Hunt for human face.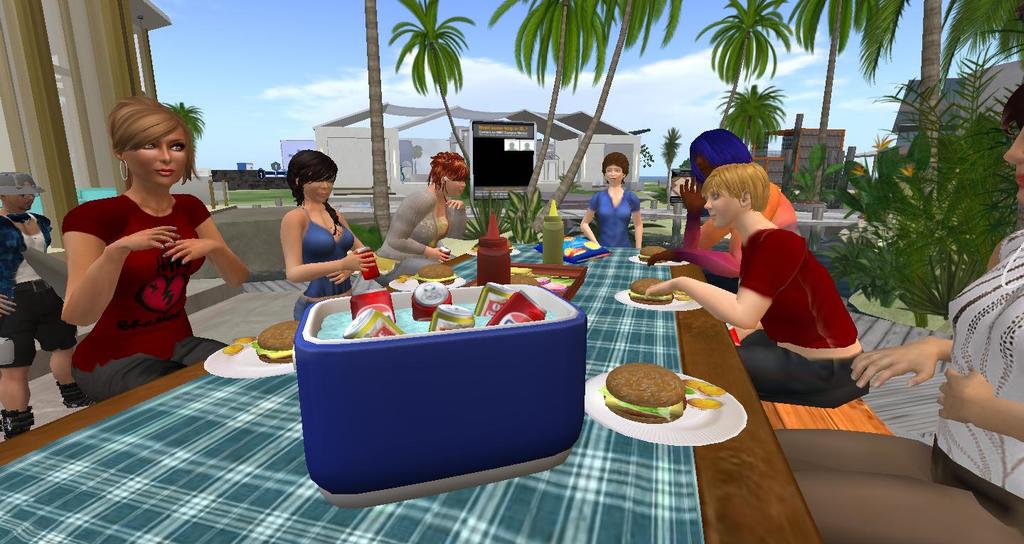
Hunted down at locate(603, 164, 625, 185).
